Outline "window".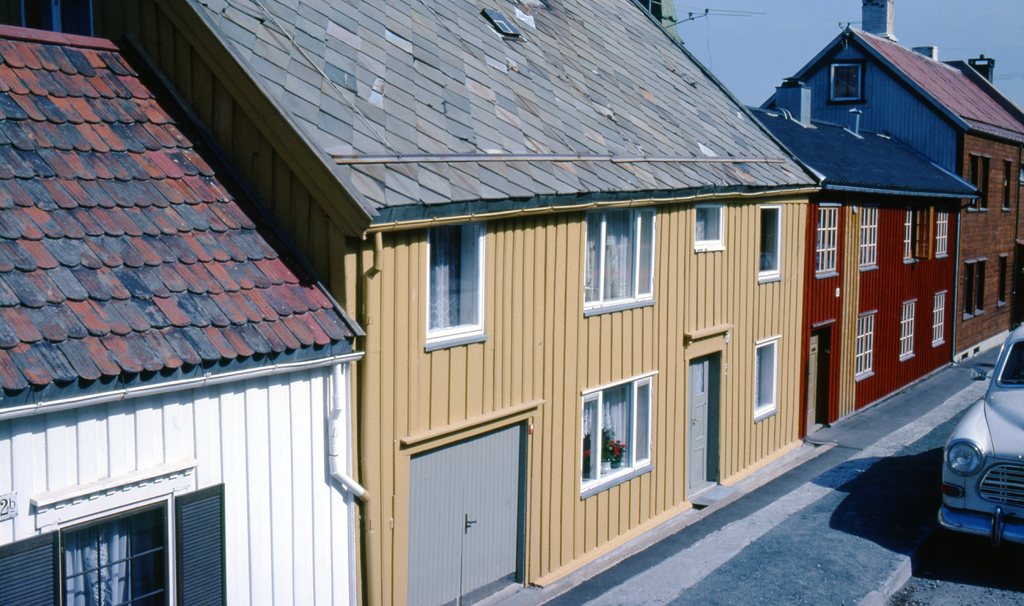
Outline: l=858, t=202, r=882, b=269.
